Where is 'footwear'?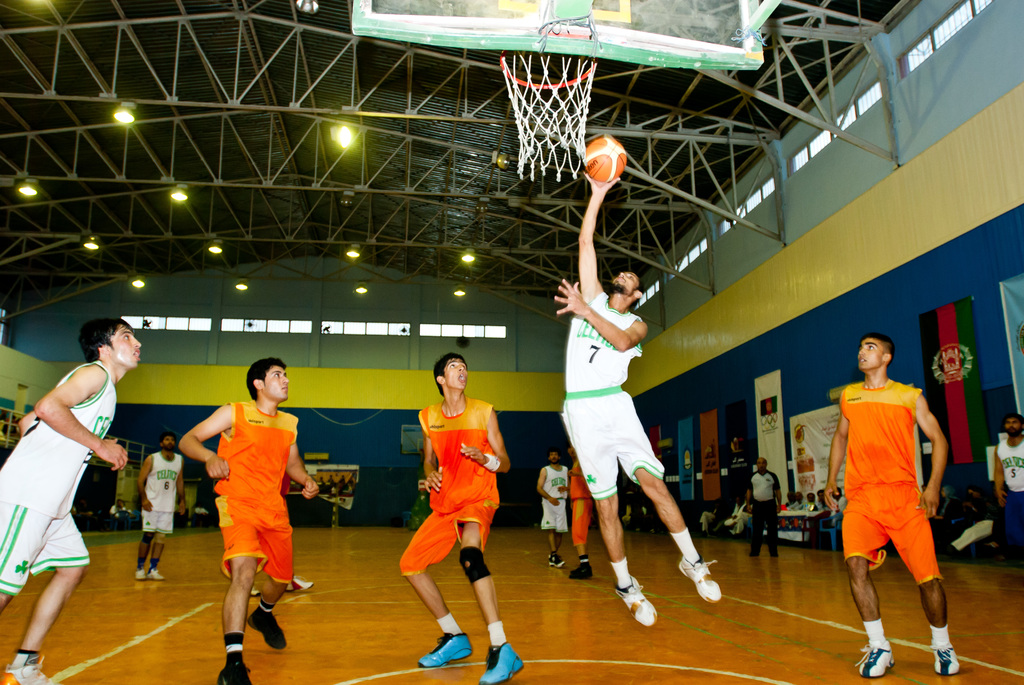
<box>572,557,595,578</box>.
